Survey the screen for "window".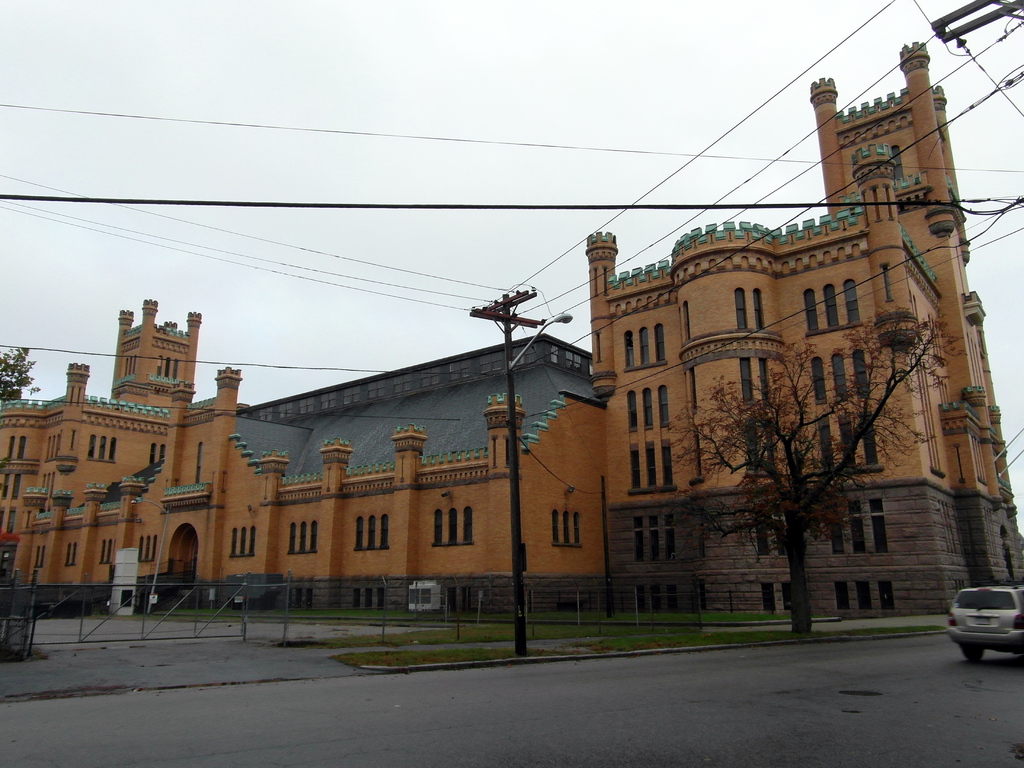
Survey found: bbox=[755, 285, 764, 333].
